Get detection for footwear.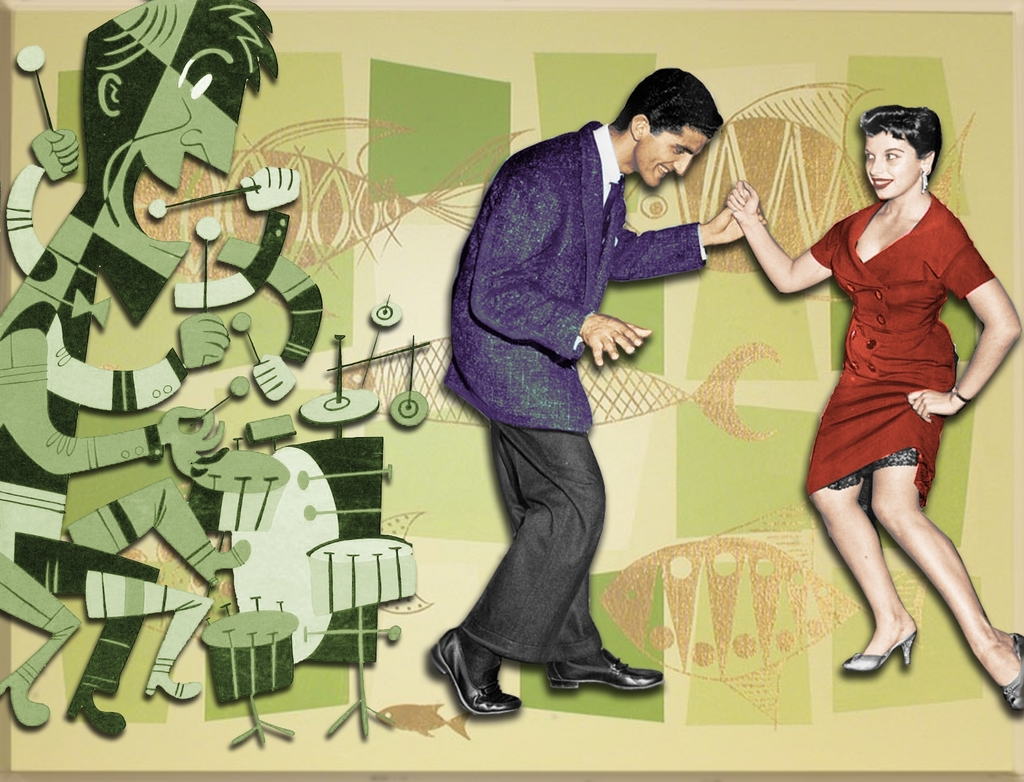
Detection: (838,618,912,674).
